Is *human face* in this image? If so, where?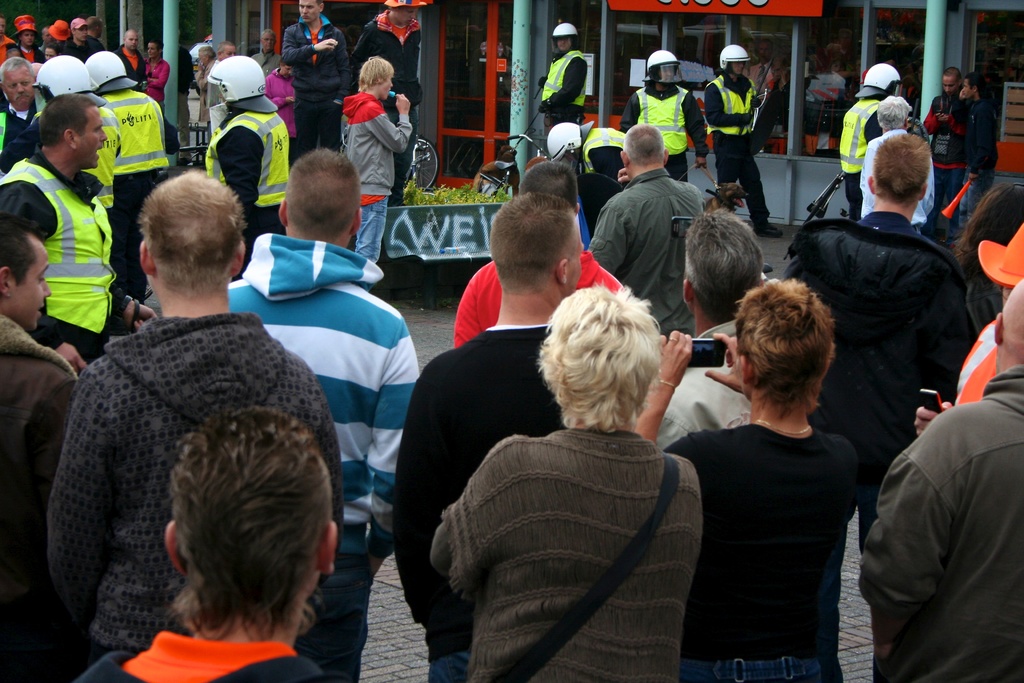
Yes, at [965,79,971,95].
